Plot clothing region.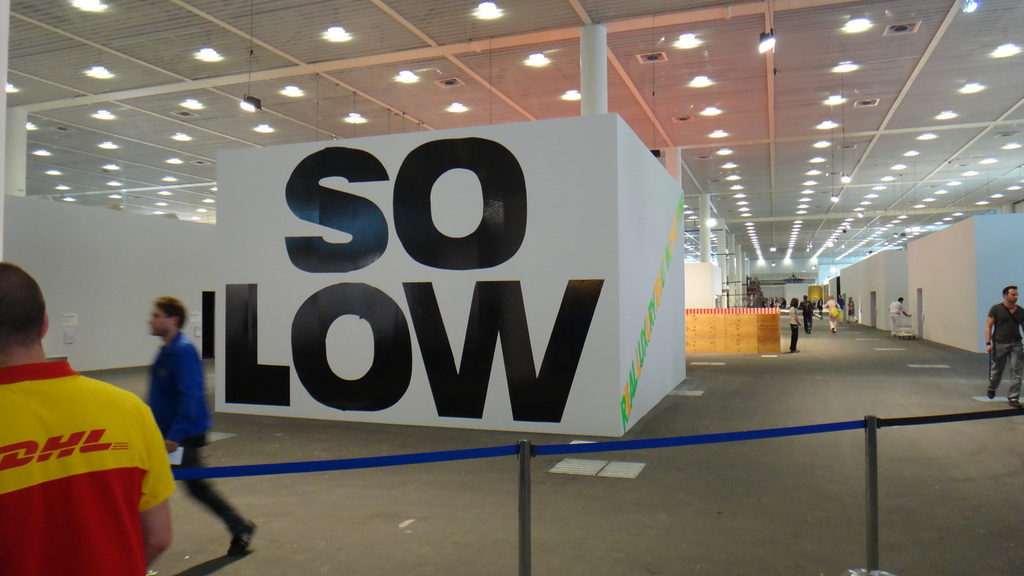
Plotted at x1=15 y1=301 x2=166 y2=563.
